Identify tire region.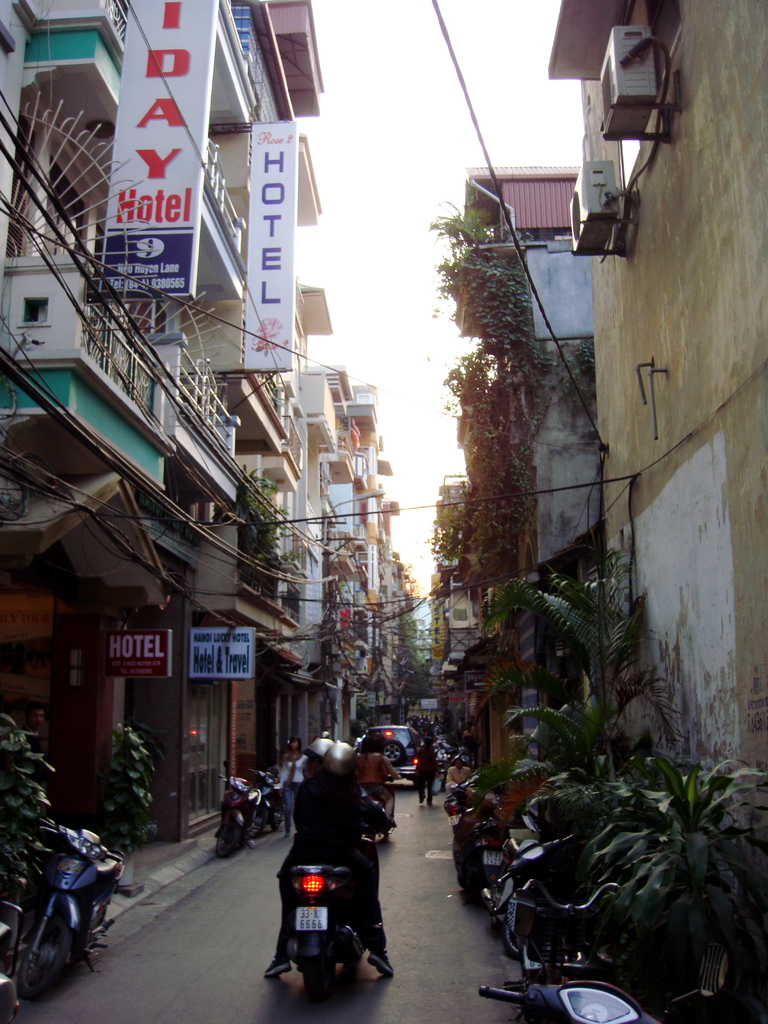
Region: bbox=(15, 877, 84, 998).
